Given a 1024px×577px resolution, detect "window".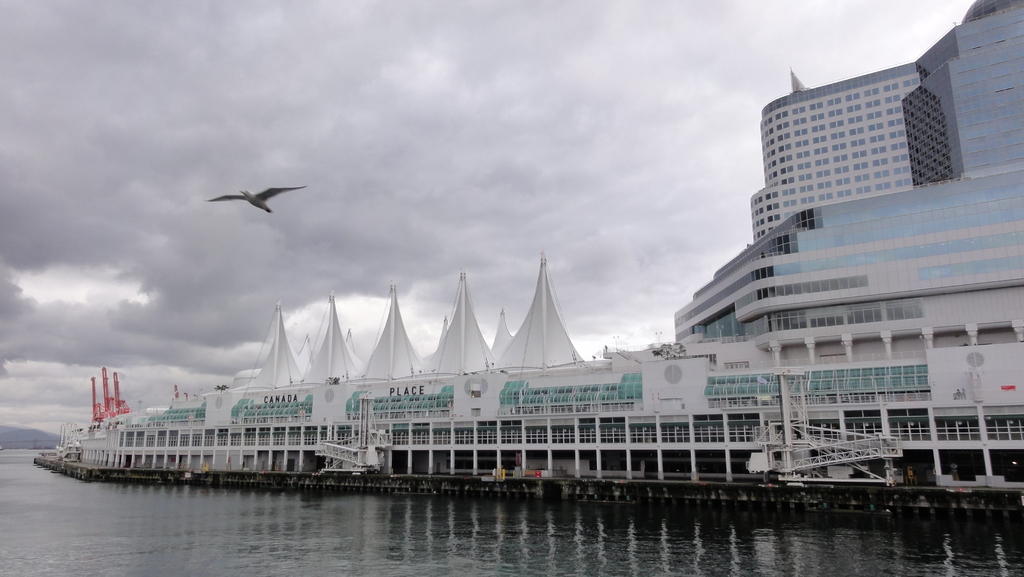
bbox=(776, 121, 788, 129).
